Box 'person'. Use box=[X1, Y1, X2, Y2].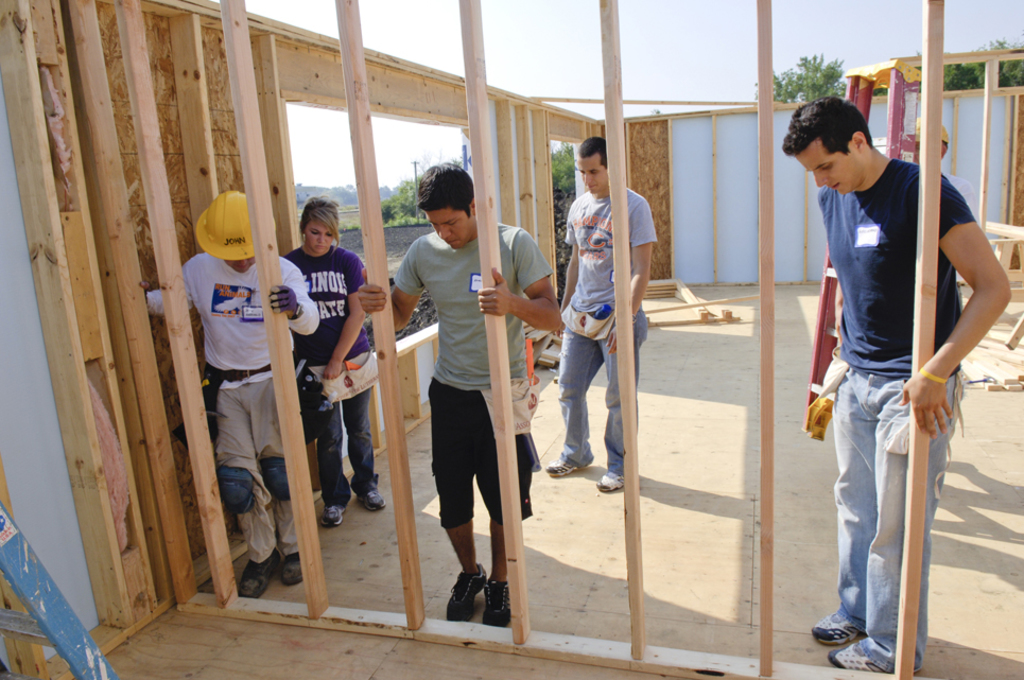
box=[288, 191, 387, 530].
